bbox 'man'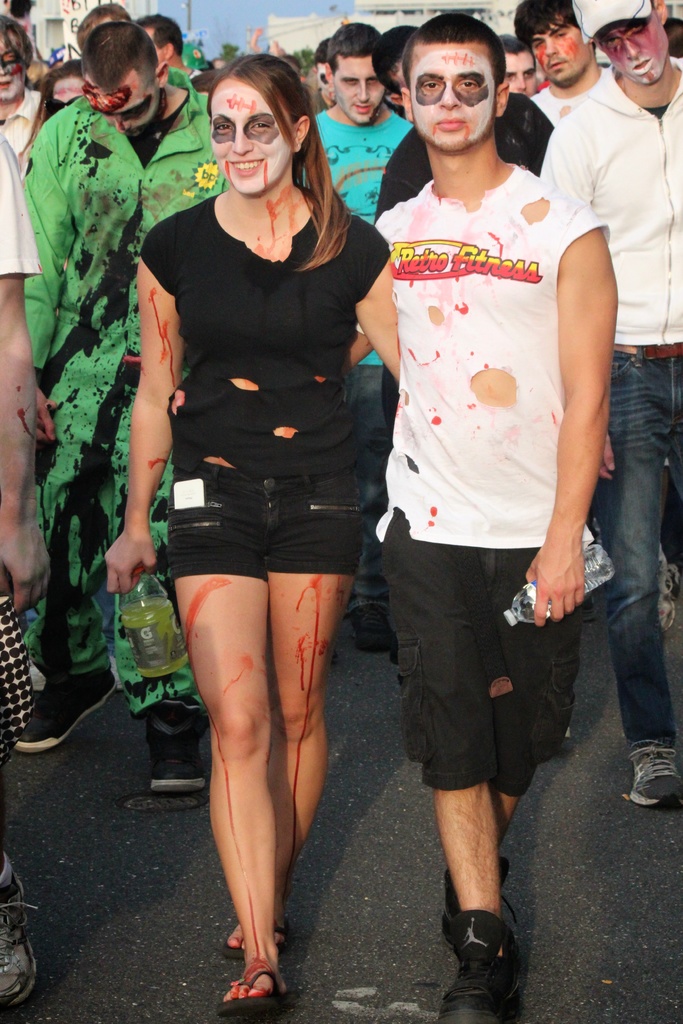
[left=511, top=0, right=613, bottom=128]
